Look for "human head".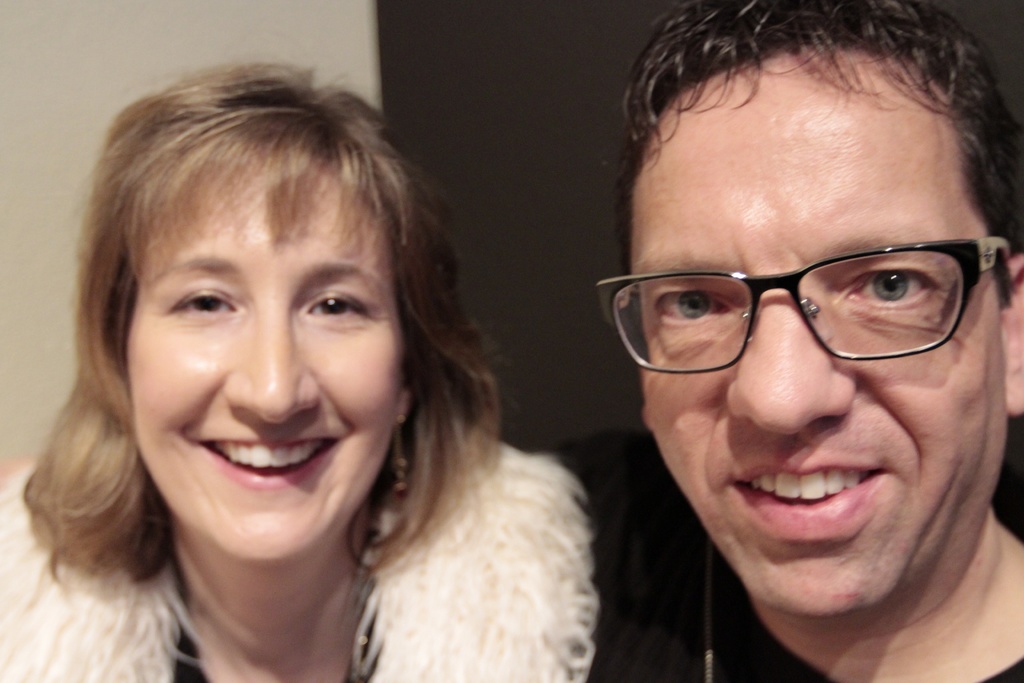
Found: crop(72, 59, 506, 572).
